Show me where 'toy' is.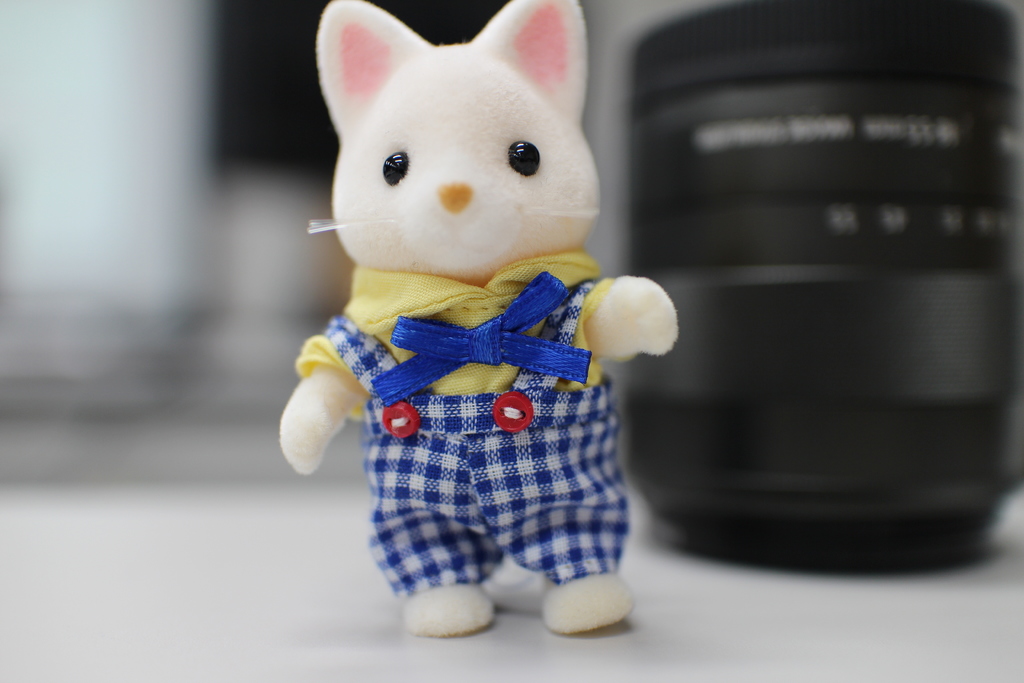
'toy' is at box(299, 0, 681, 646).
